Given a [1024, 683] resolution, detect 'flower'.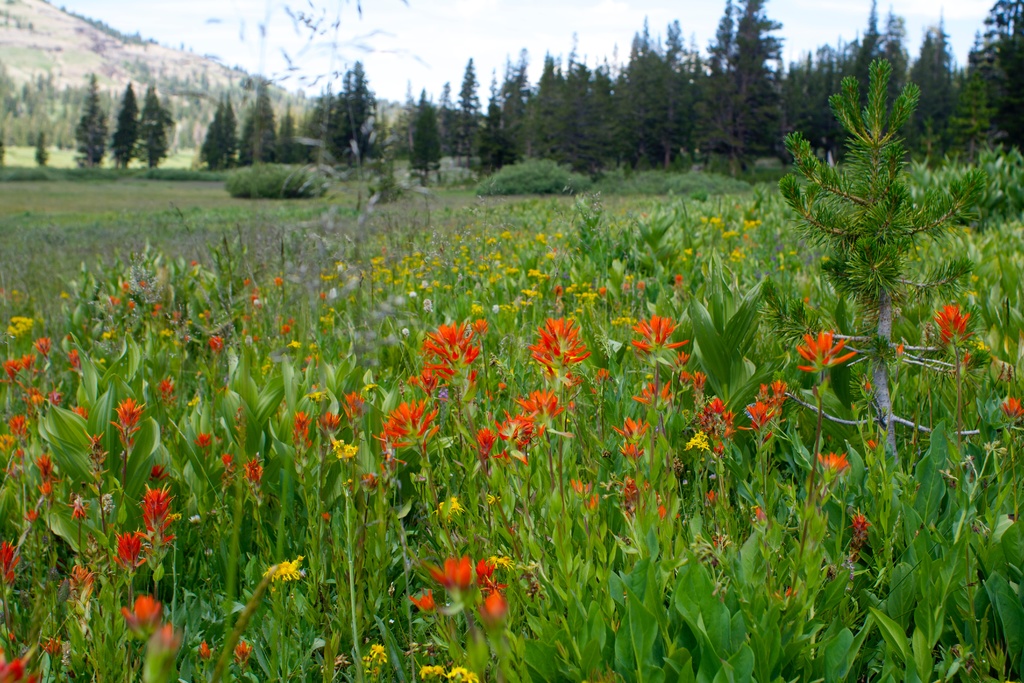
BBox(141, 624, 179, 682).
